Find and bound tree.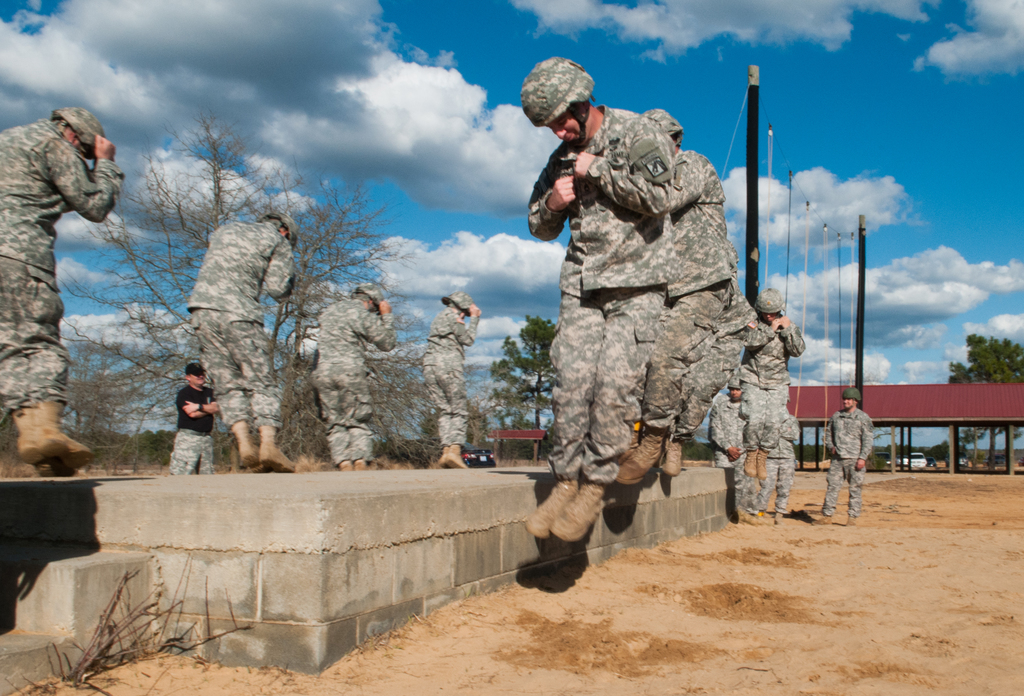
Bound: x1=486, y1=324, x2=558, y2=432.
